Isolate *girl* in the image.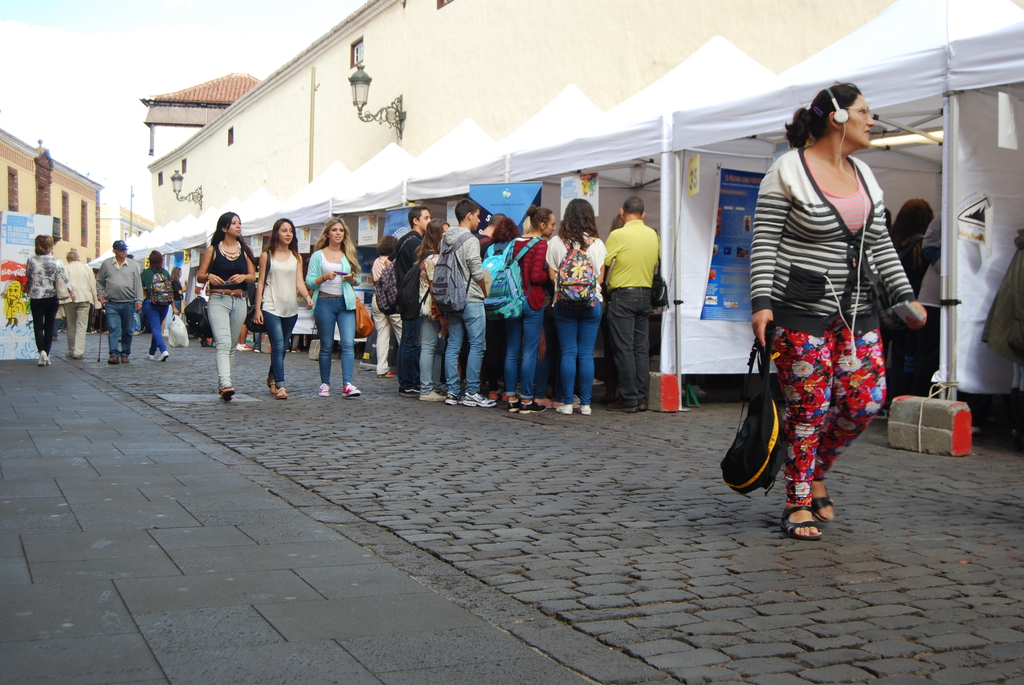
Isolated region: [left=501, top=205, right=561, bottom=412].
